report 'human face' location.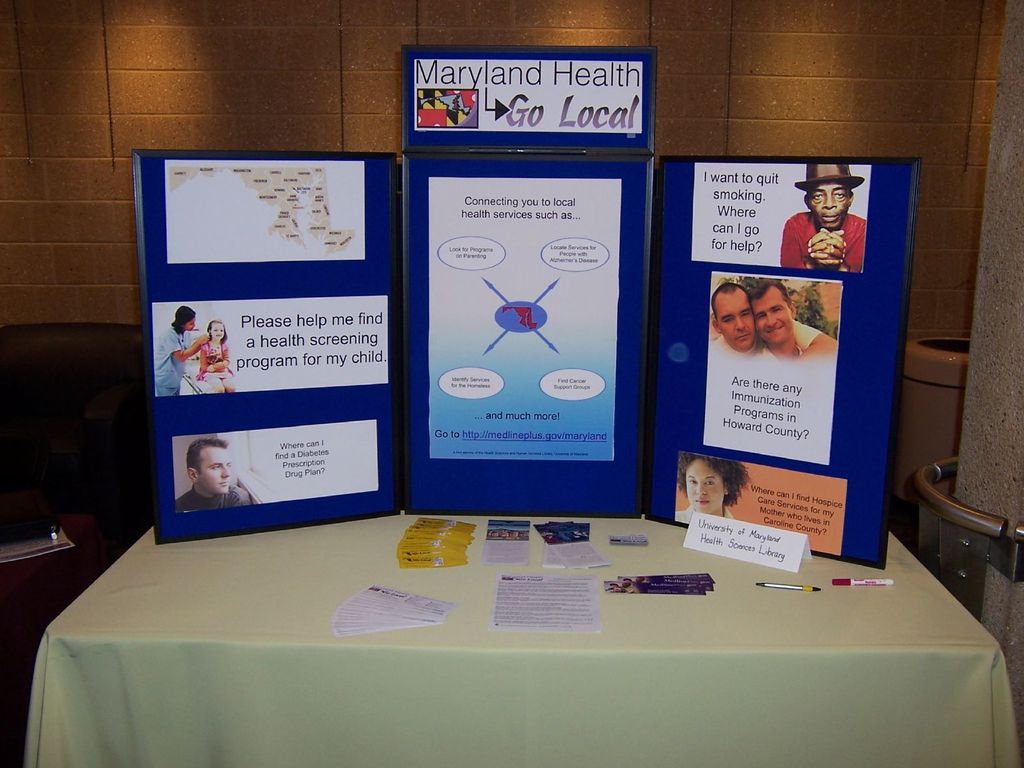
Report: l=211, t=322, r=228, b=346.
